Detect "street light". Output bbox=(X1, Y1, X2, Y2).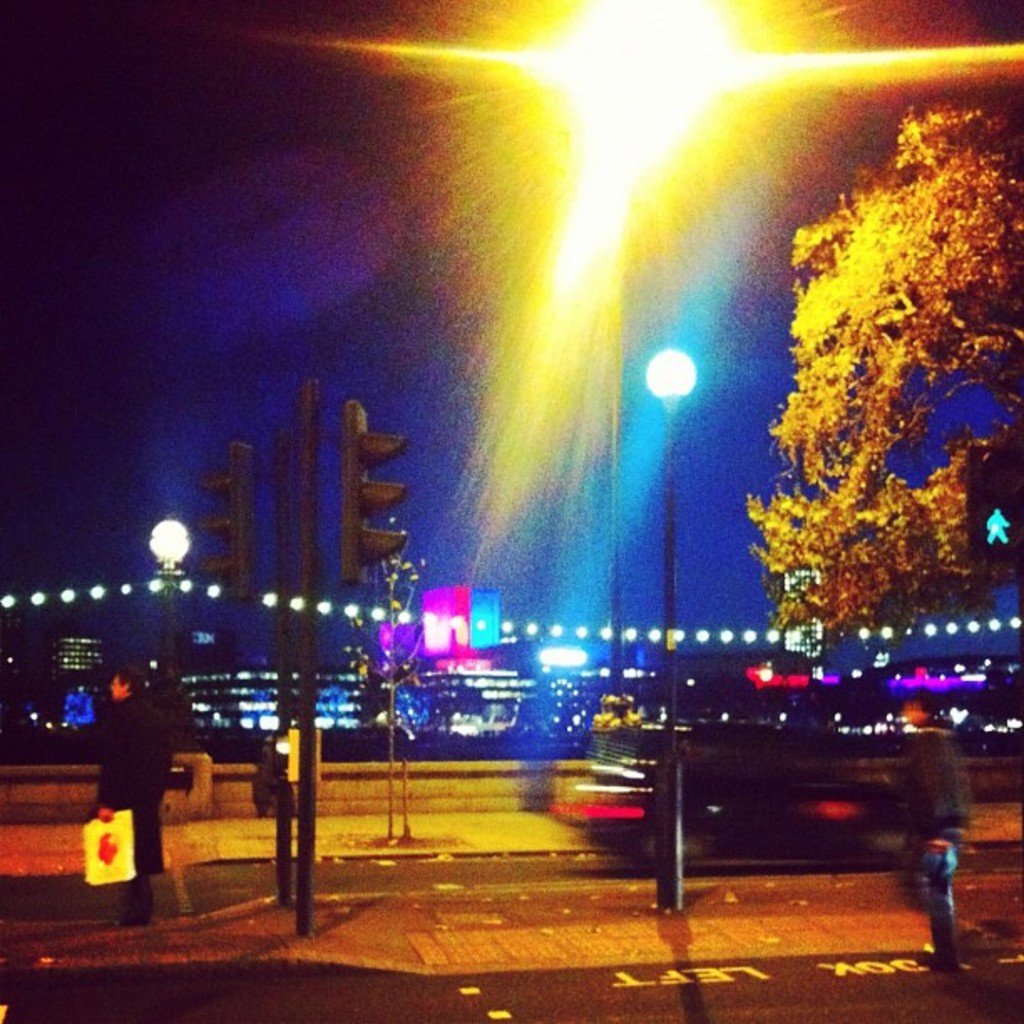
bbox=(134, 520, 218, 765).
